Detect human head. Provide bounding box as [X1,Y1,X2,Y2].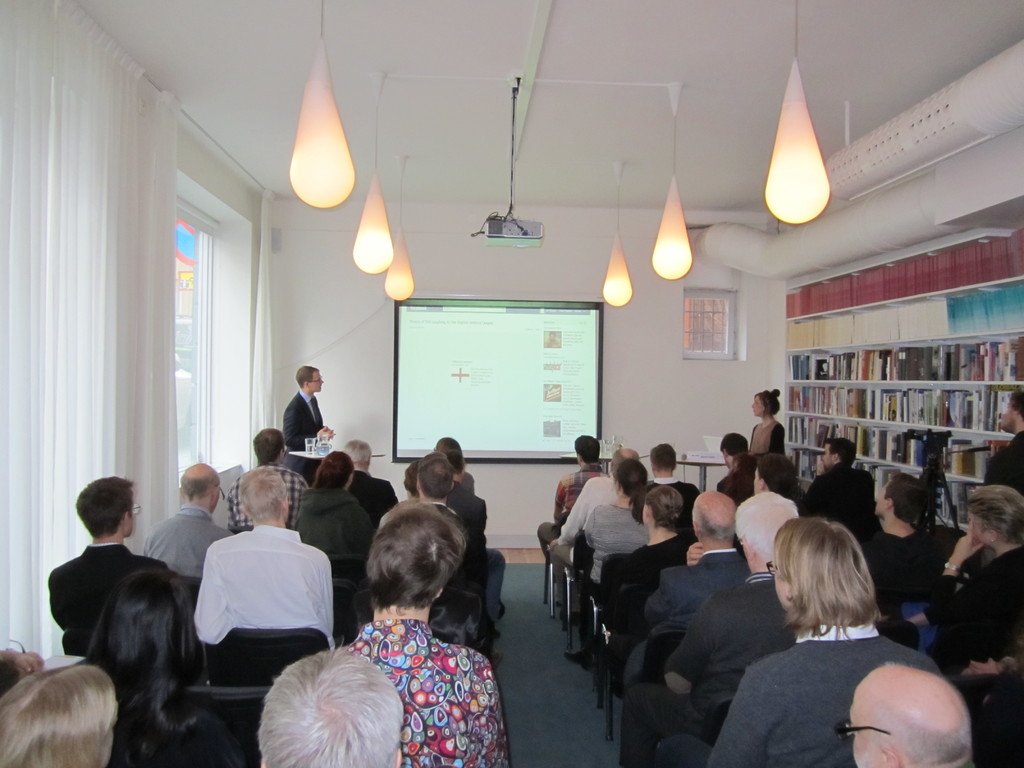
[346,436,371,474].
